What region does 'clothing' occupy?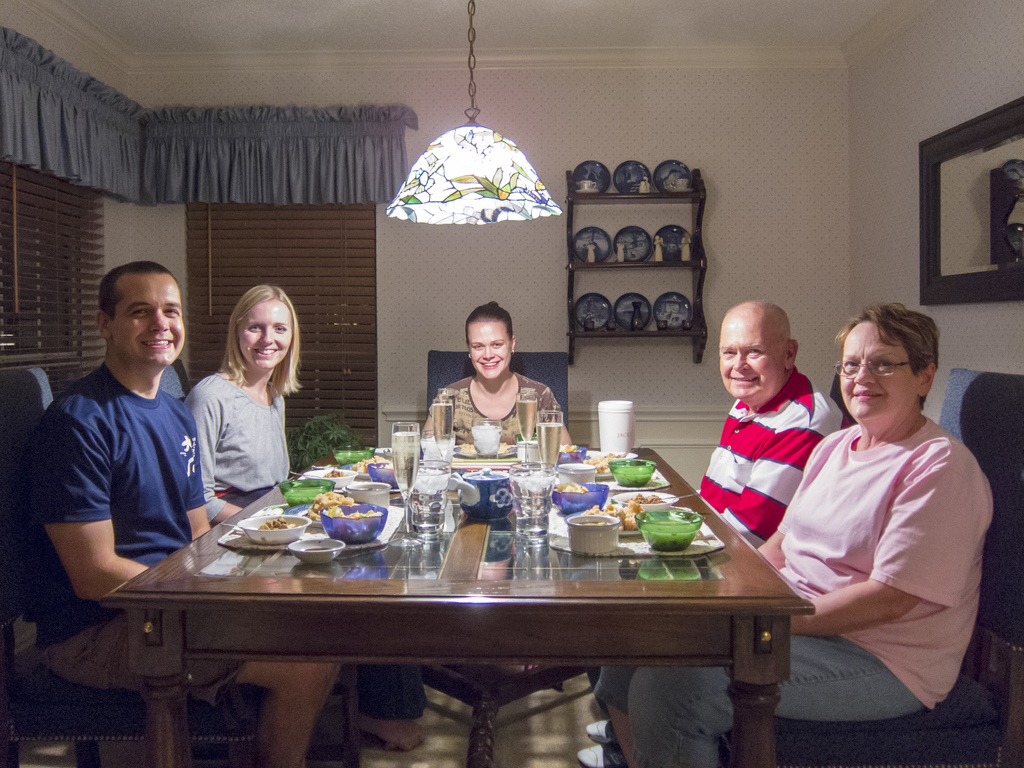
[x1=580, y1=367, x2=849, y2=764].
